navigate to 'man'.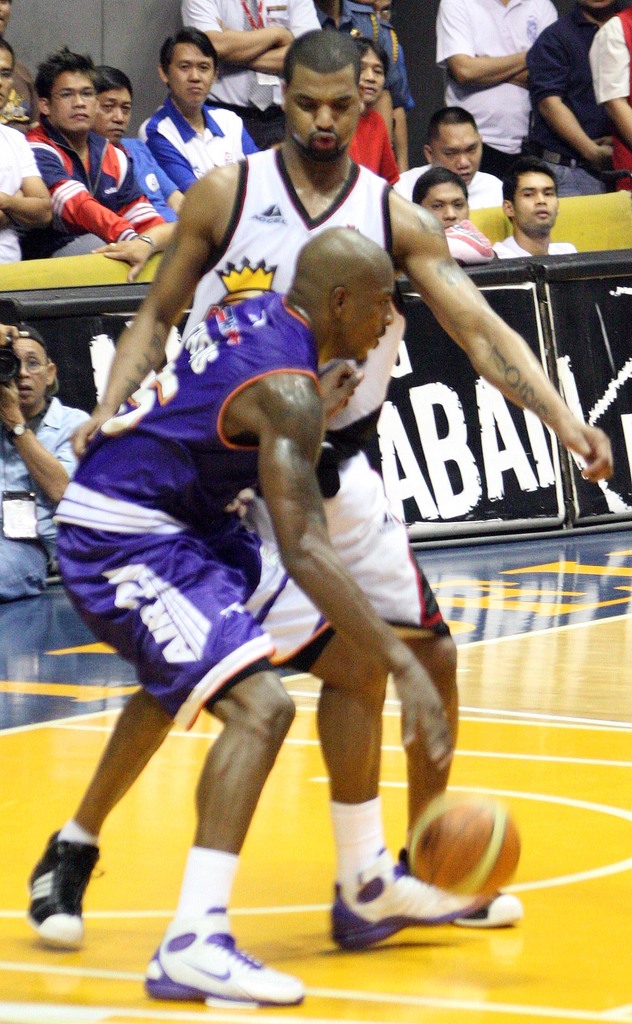
Navigation target: Rect(43, 223, 477, 1007).
